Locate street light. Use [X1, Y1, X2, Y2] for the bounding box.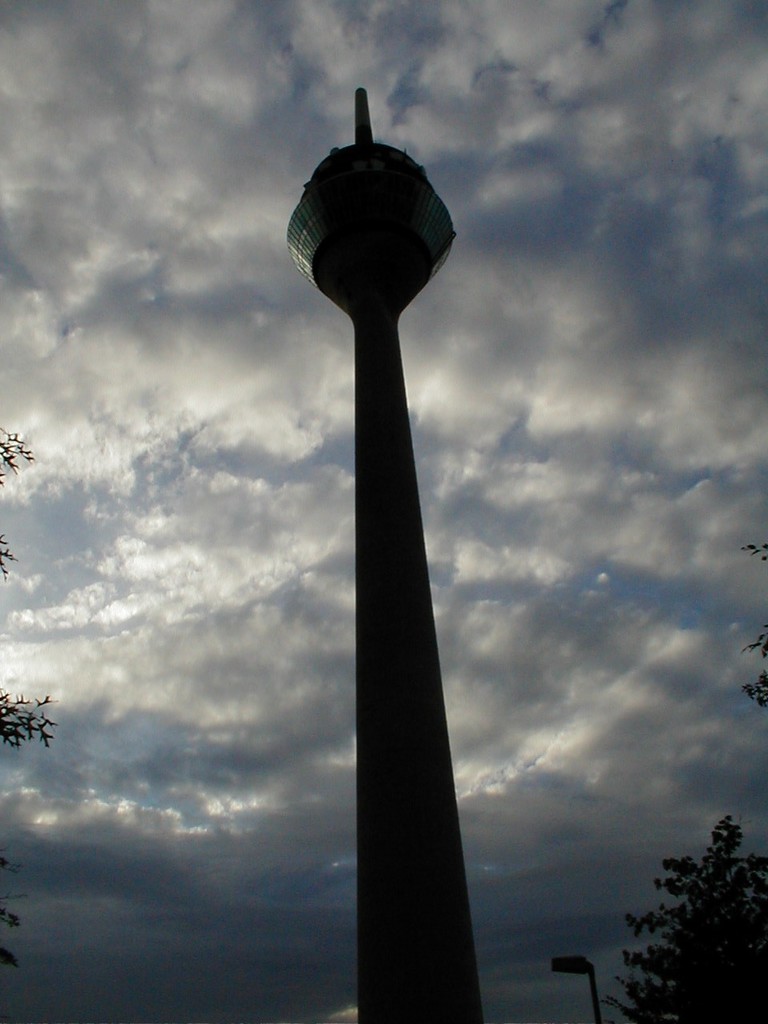
[286, 88, 482, 1023].
